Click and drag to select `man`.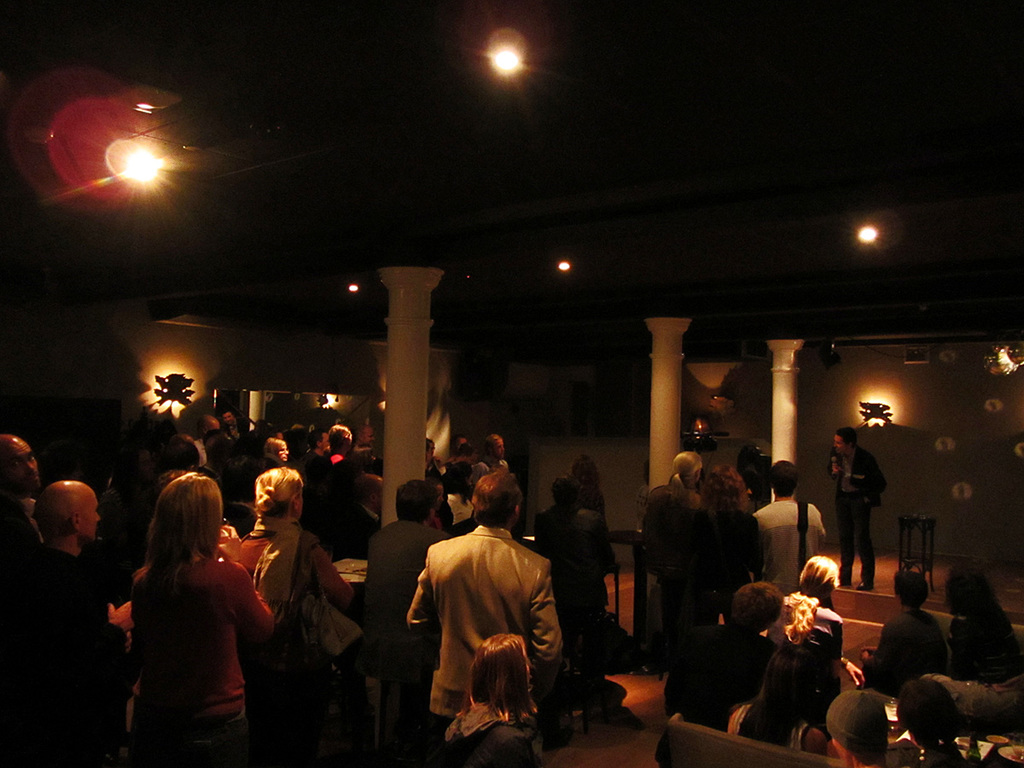
Selection: bbox(643, 452, 704, 665).
